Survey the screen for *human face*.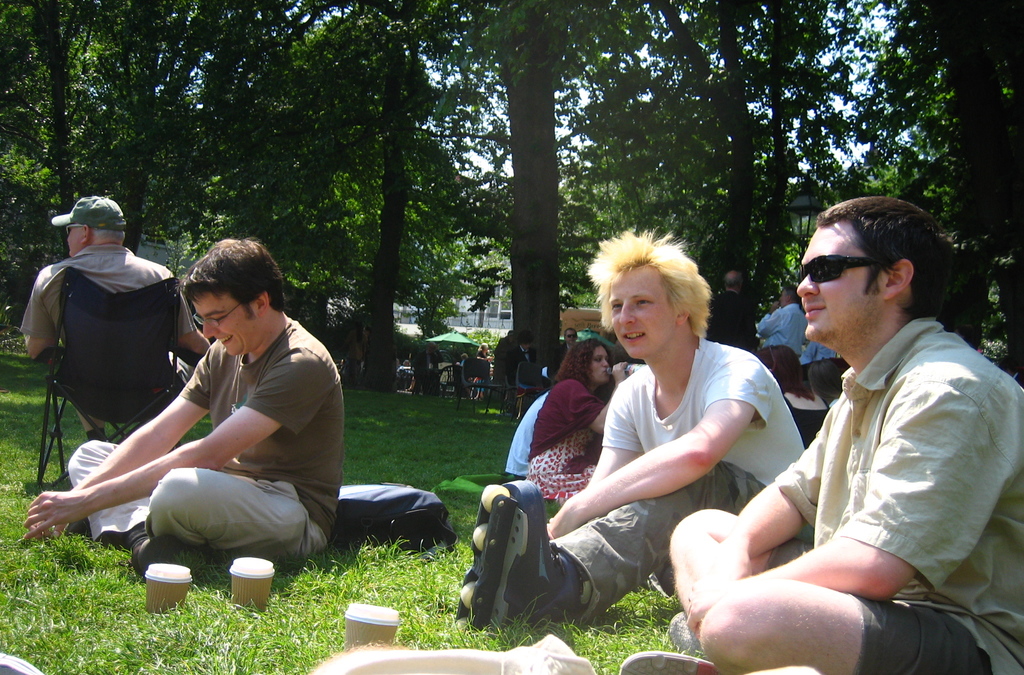
Survey found: <bbox>610, 263, 674, 358</bbox>.
